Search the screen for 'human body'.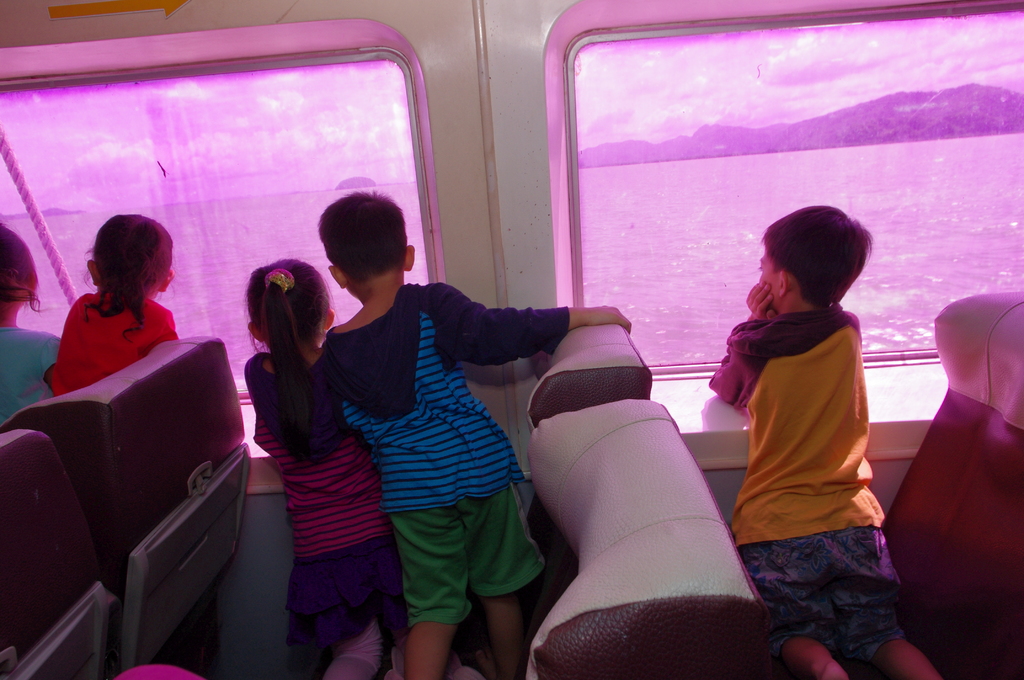
Found at 0, 325, 58, 426.
